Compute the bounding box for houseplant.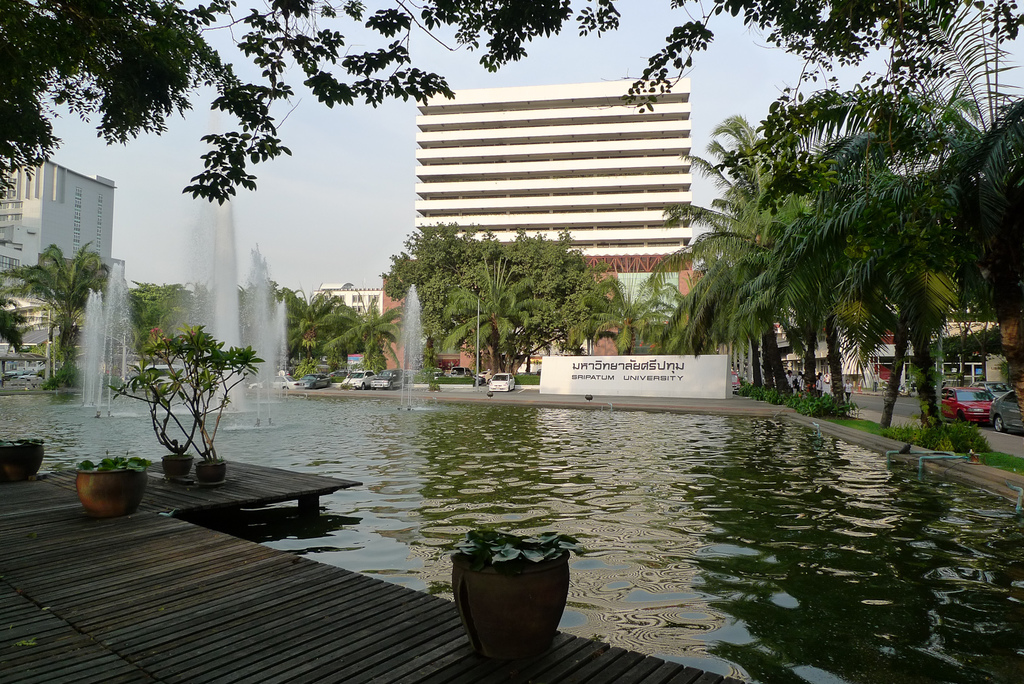
Rect(110, 351, 224, 478).
